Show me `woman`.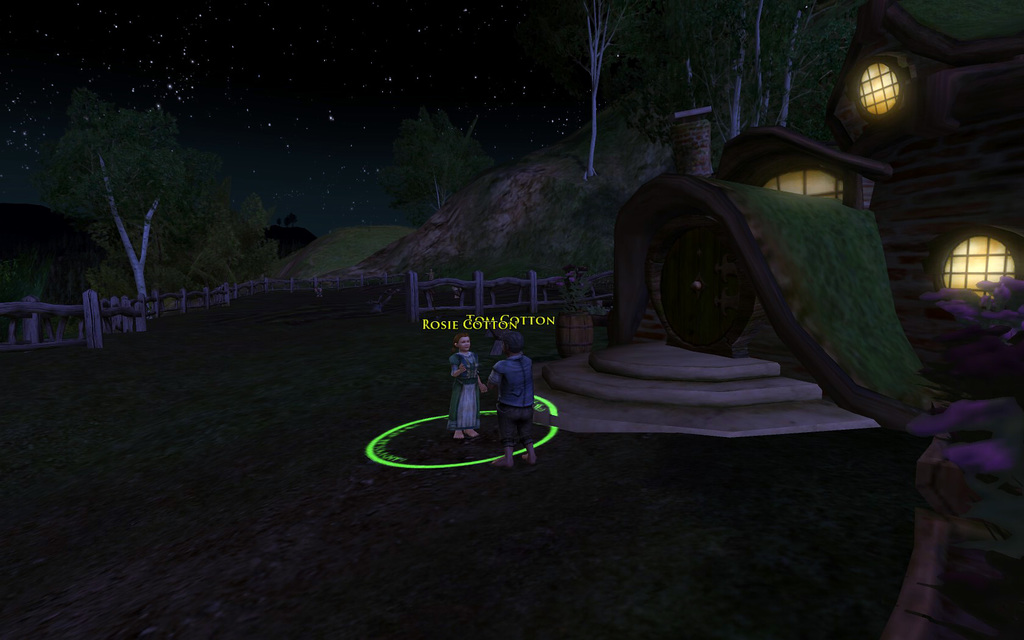
`woman` is here: 454/328/499/445.
